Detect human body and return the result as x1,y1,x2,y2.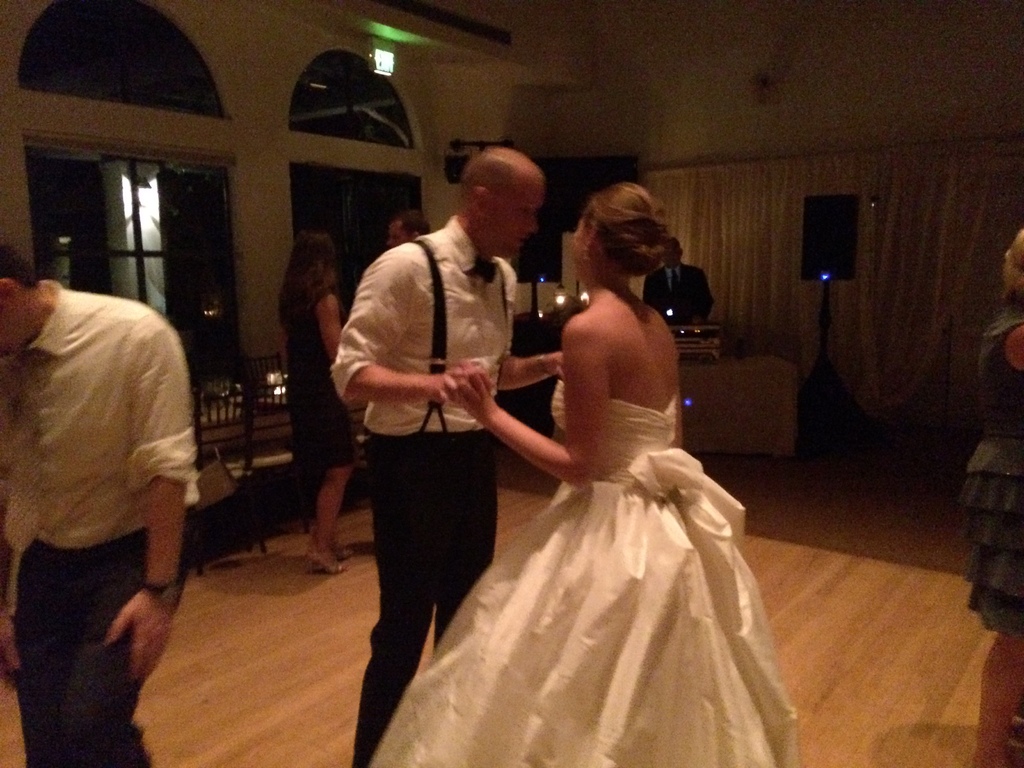
366,181,803,767.
